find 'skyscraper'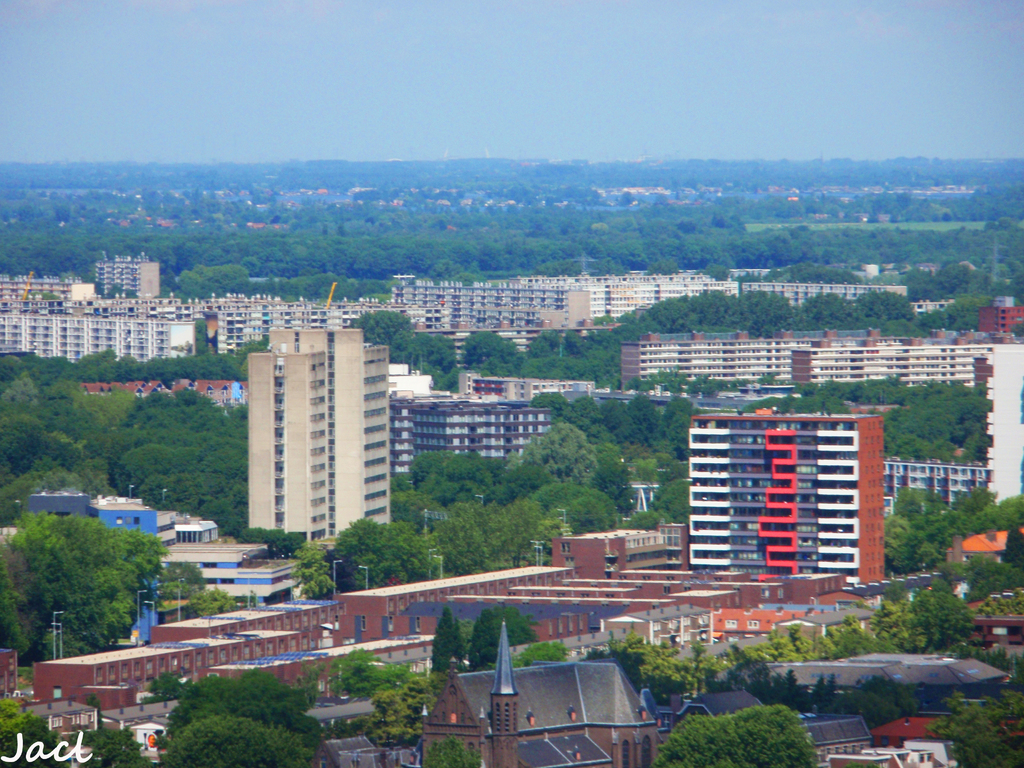
[left=674, top=419, right=900, bottom=588]
